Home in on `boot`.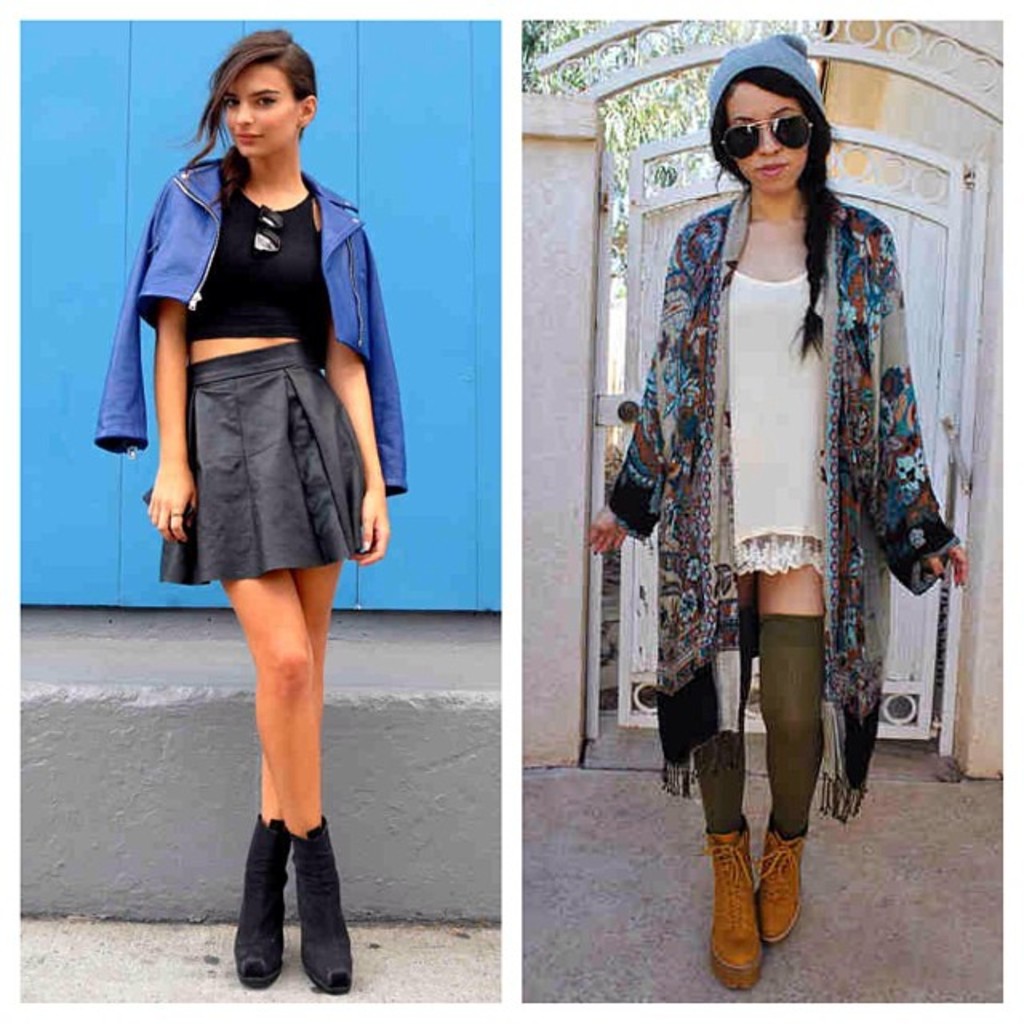
Homed in at 288:818:350:992.
